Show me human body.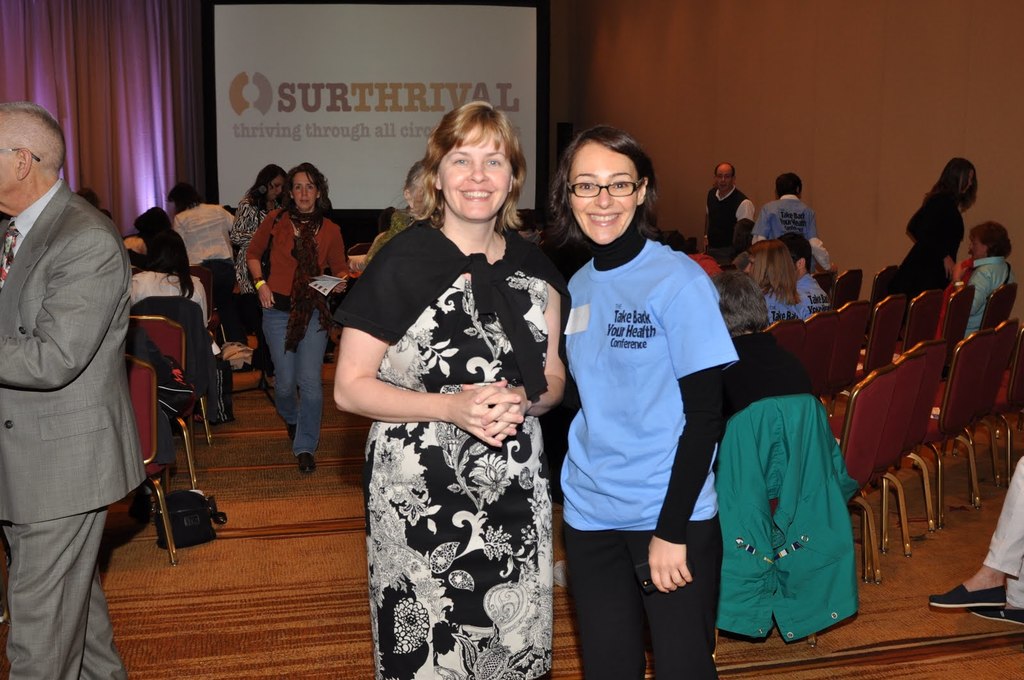
human body is here: [564, 225, 739, 679].
